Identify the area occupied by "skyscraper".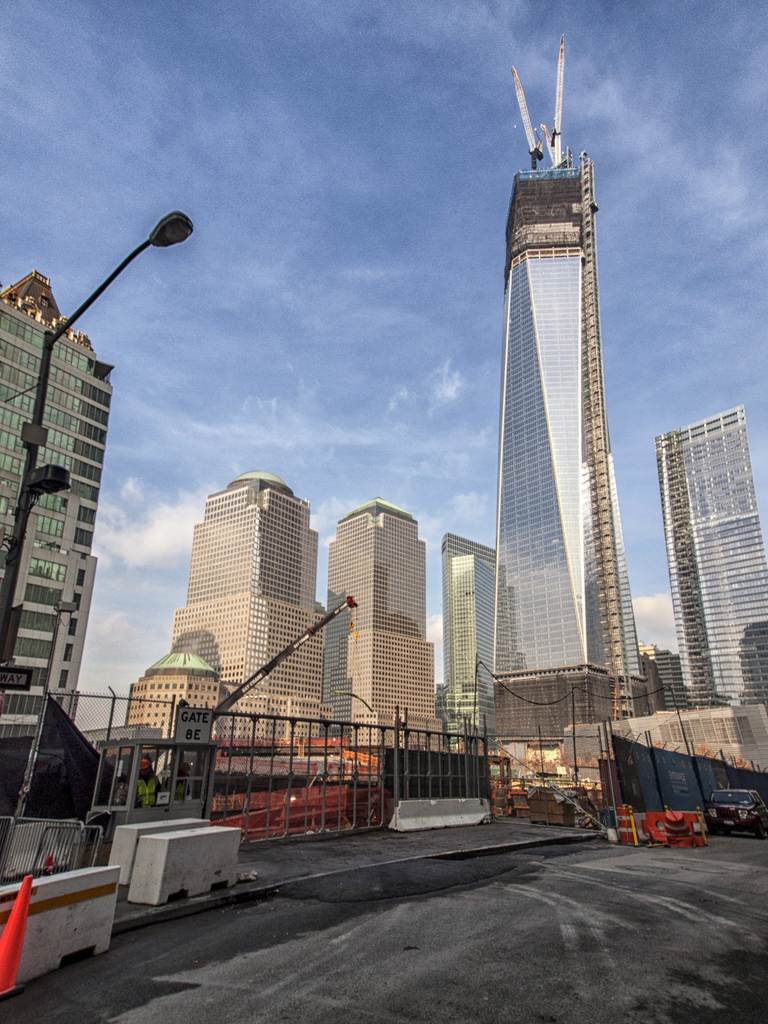
Area: select_region(131, 467, 324, 794).
